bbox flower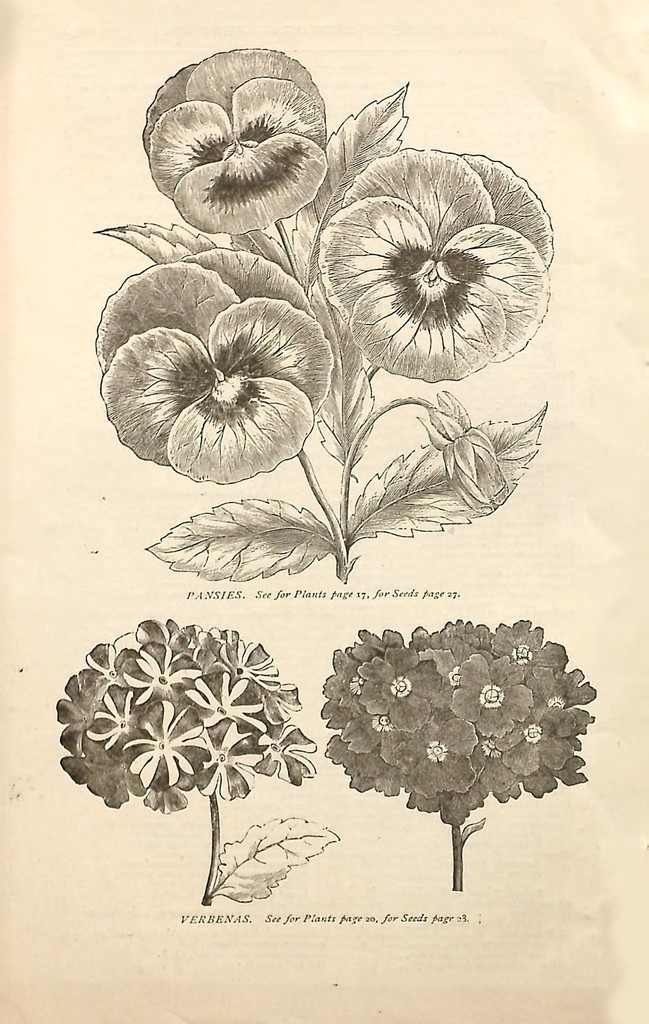
(x1=93, y1=248, x2=330, y2=482)
